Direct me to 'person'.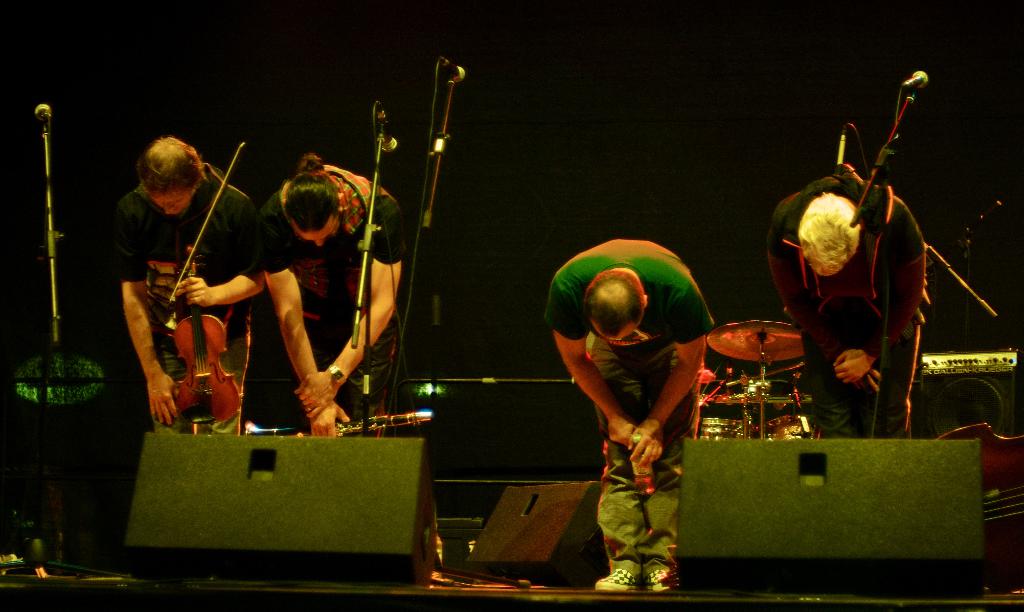
Direction: locate(114, 141, 260, 436).
